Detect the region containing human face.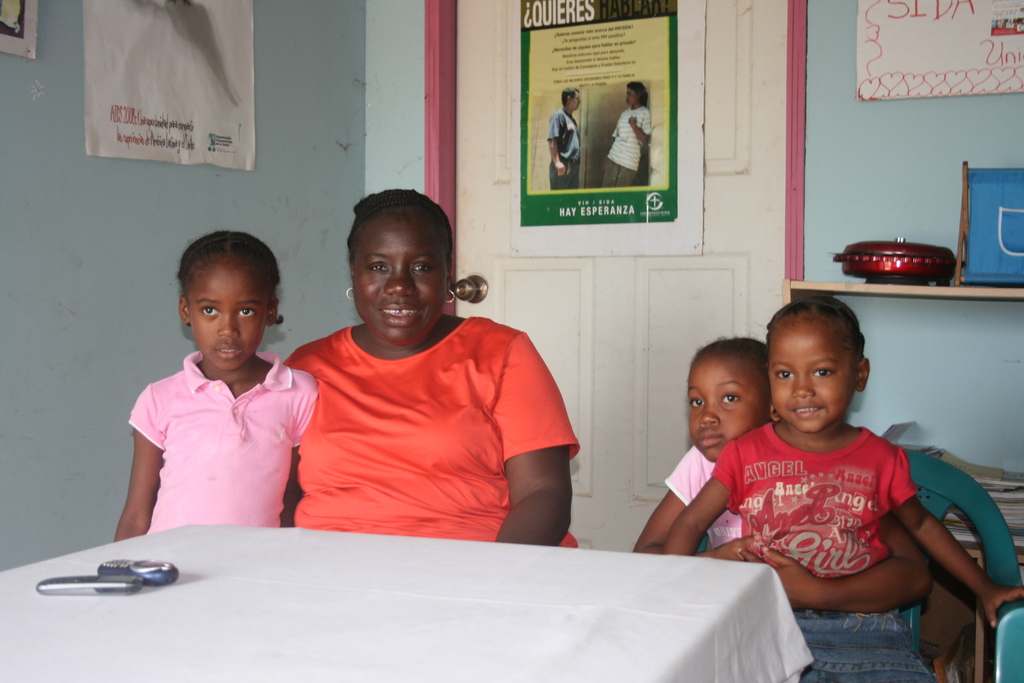
Rect(683, 353, 777, 466).
